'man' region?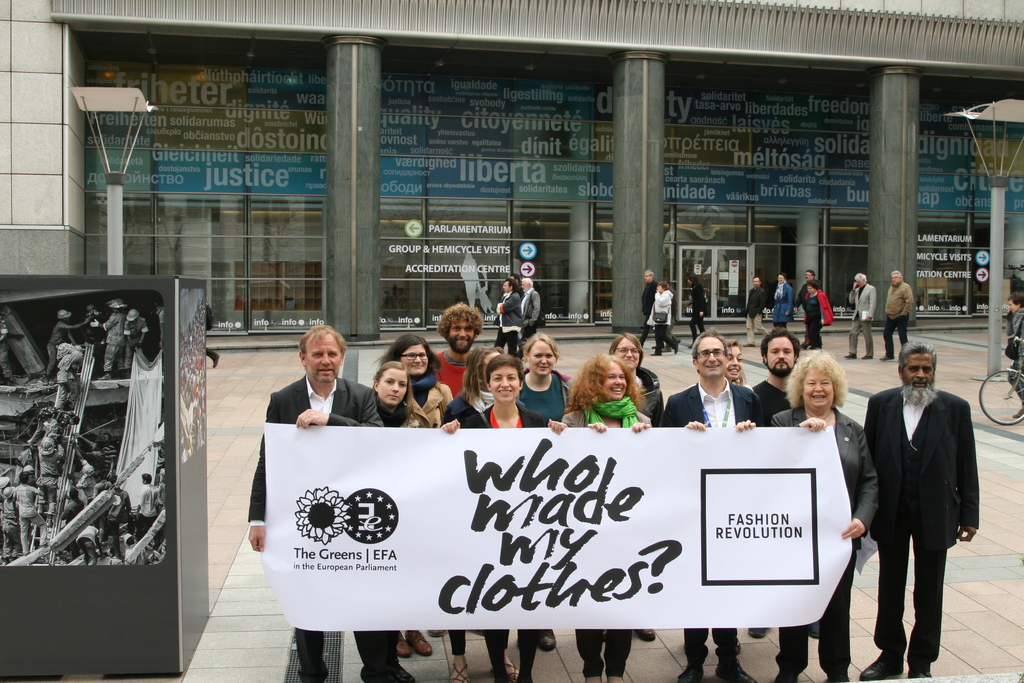
863 347 982 664
